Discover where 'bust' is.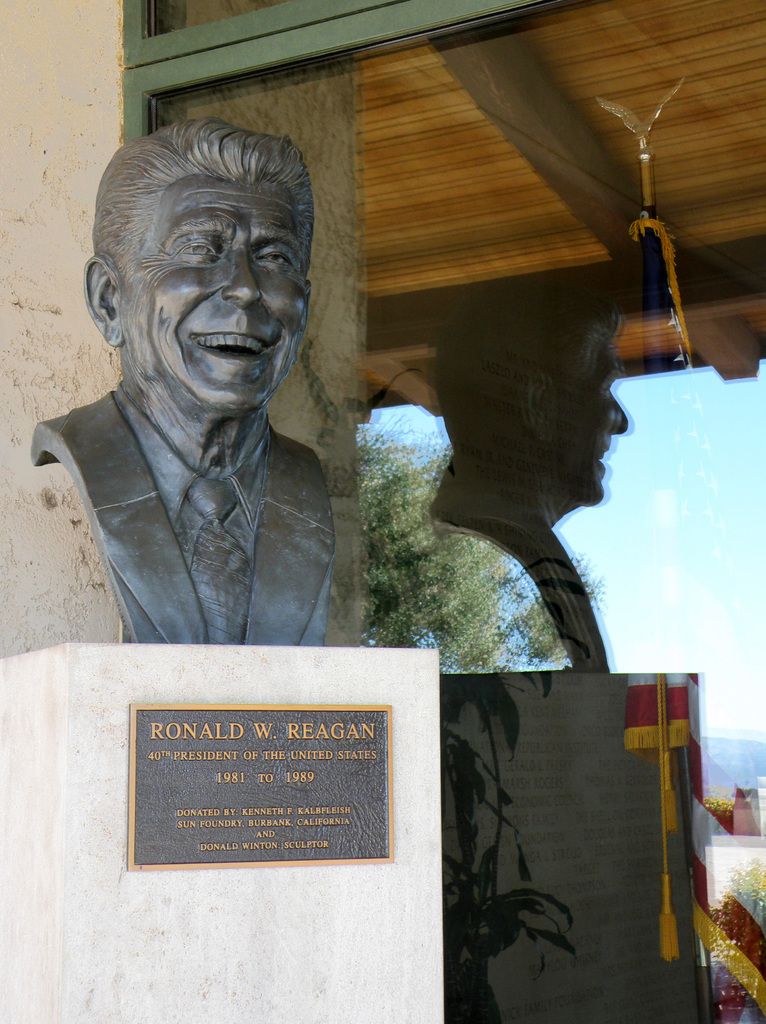
Discovered at rect(20, 112, 346, 655).
